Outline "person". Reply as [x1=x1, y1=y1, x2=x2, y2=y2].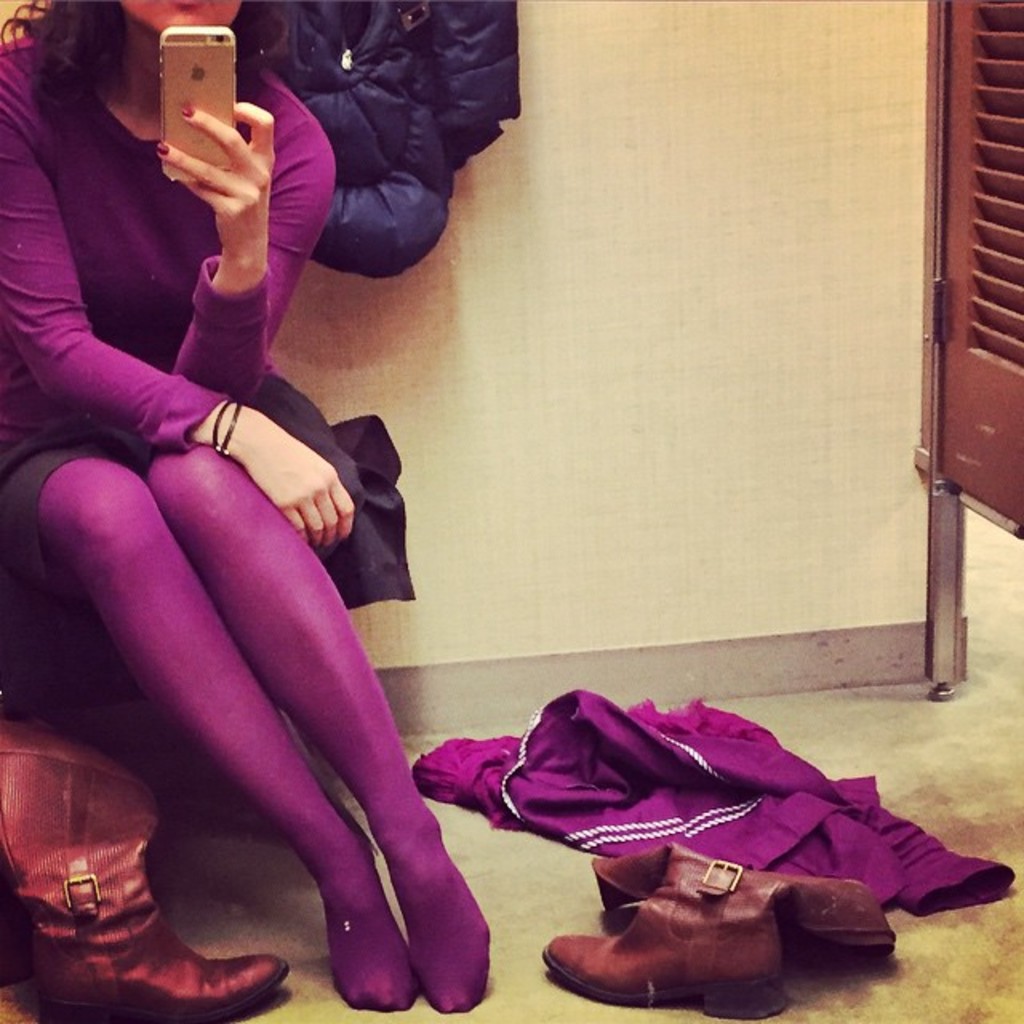
[x1=0, y1=0, x2=493, y2=1013].
